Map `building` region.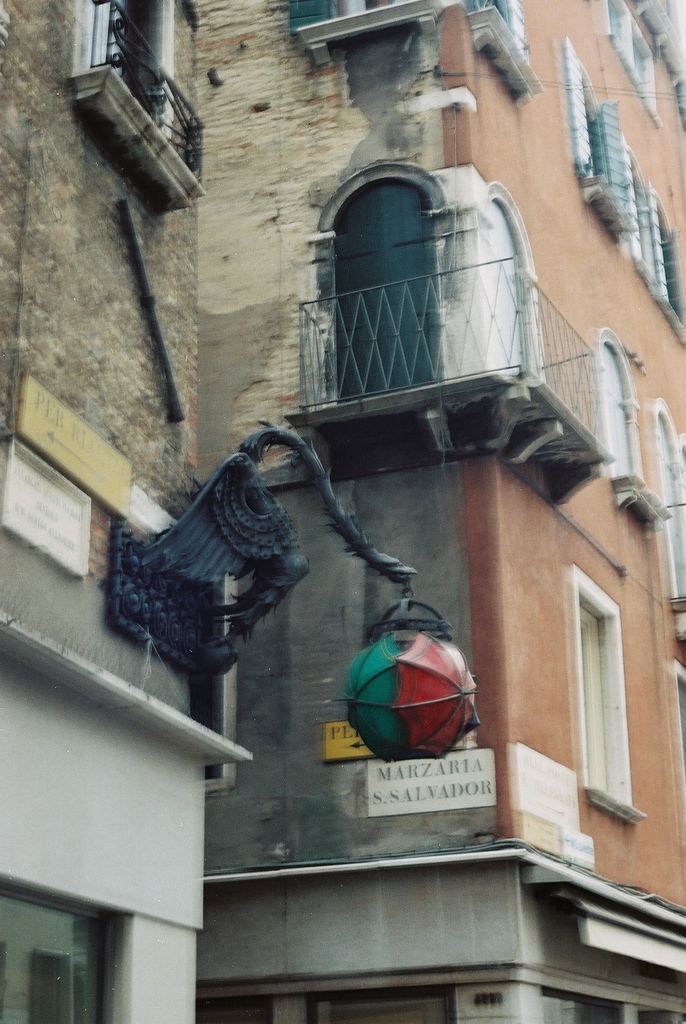
Mapped to [6, 0, 482, 1023].
